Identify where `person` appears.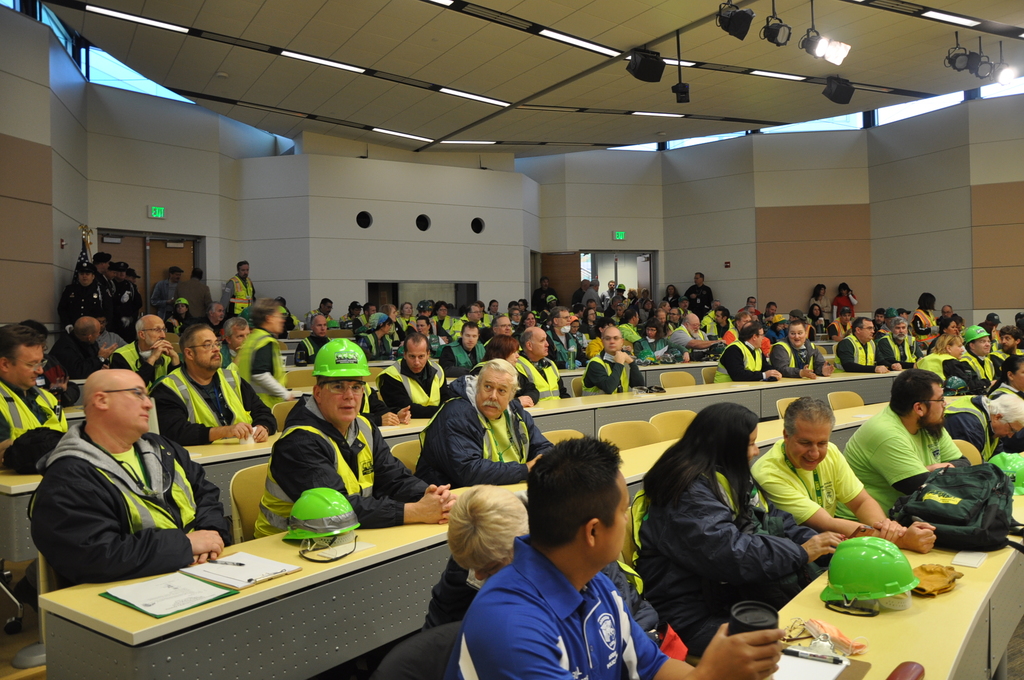
Appears at detection(889, 309, 893, 324).
